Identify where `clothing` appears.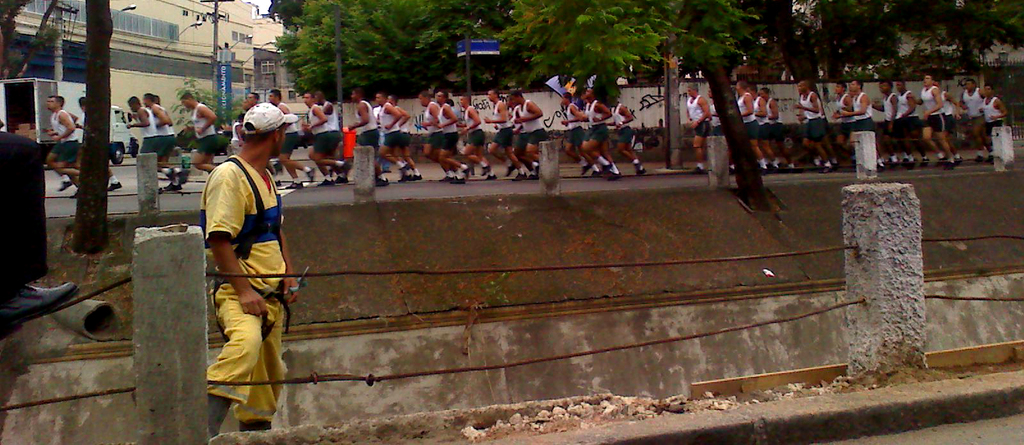
Appears at 461,102,485,145.
